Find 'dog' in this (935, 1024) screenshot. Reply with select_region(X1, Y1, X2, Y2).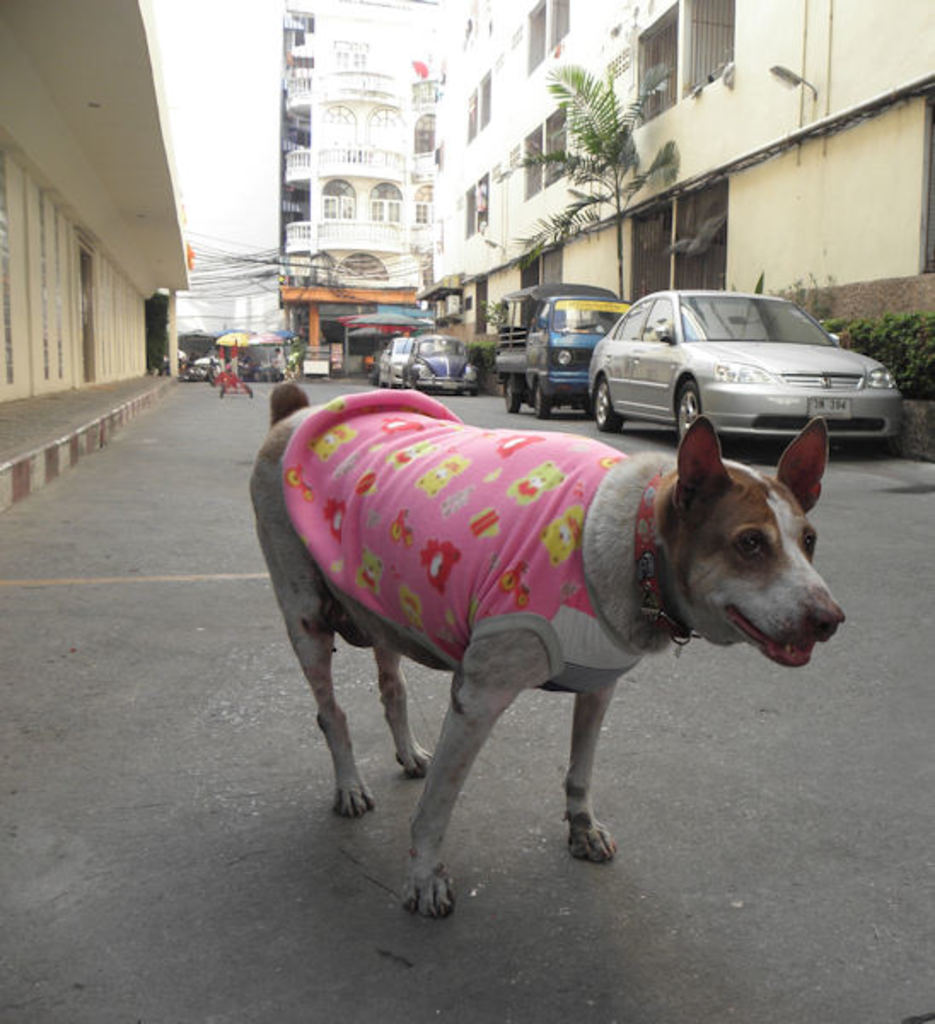
select_region(242, 379, 853, 932).
